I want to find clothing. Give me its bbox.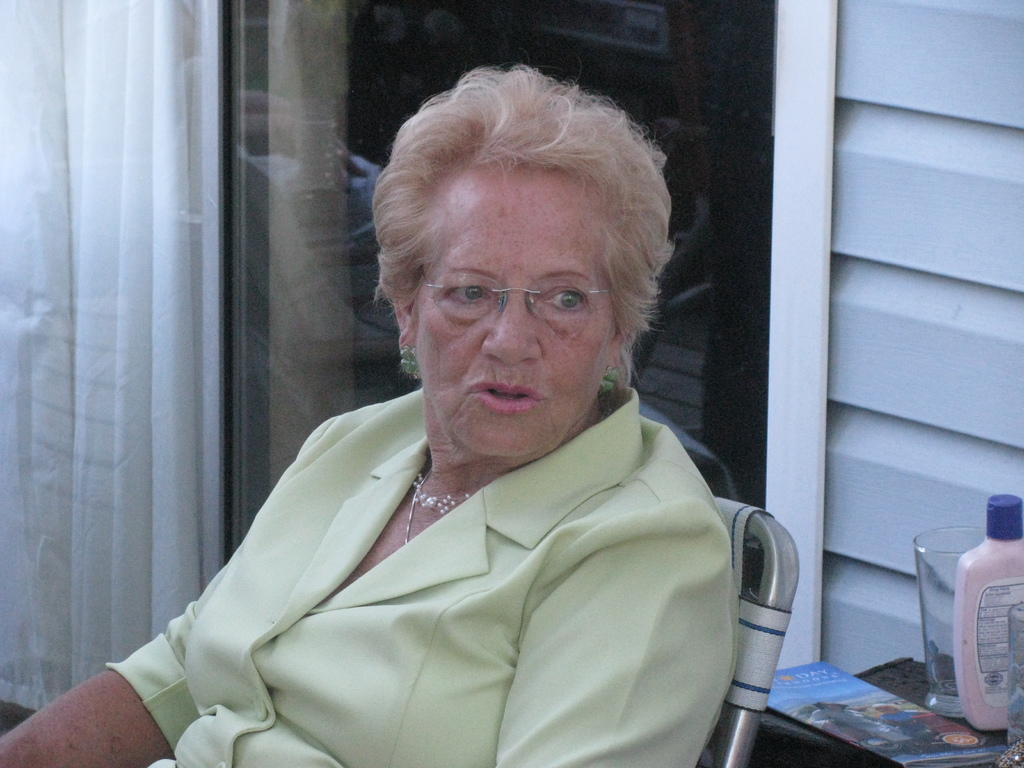
l=118, t=324, r=755, b=760.
